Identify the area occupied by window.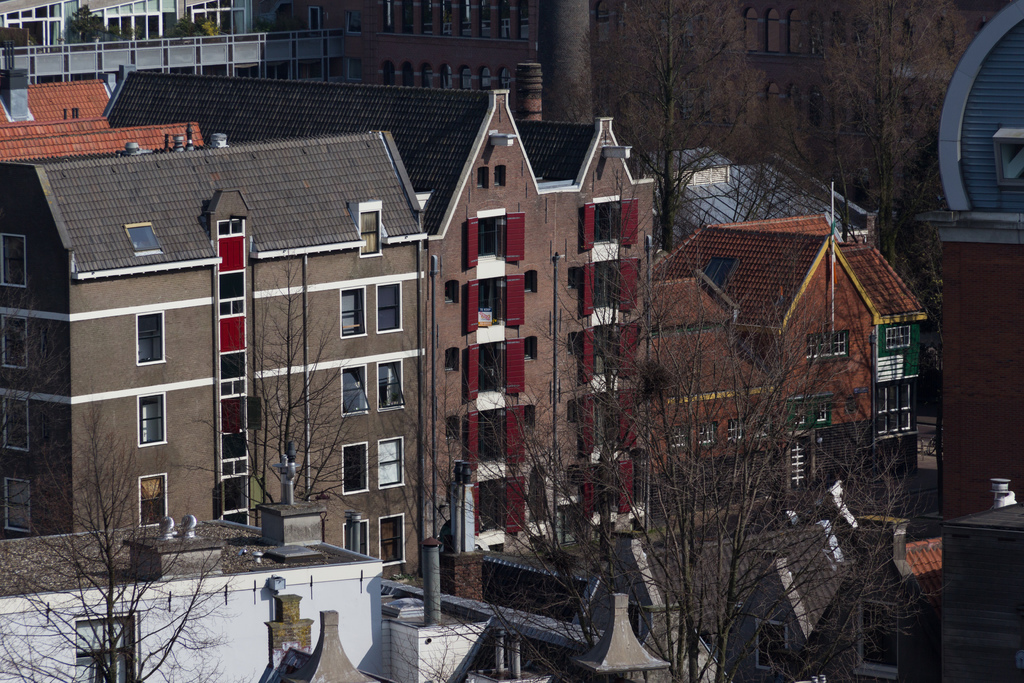
Area: 467/344/533/404.
